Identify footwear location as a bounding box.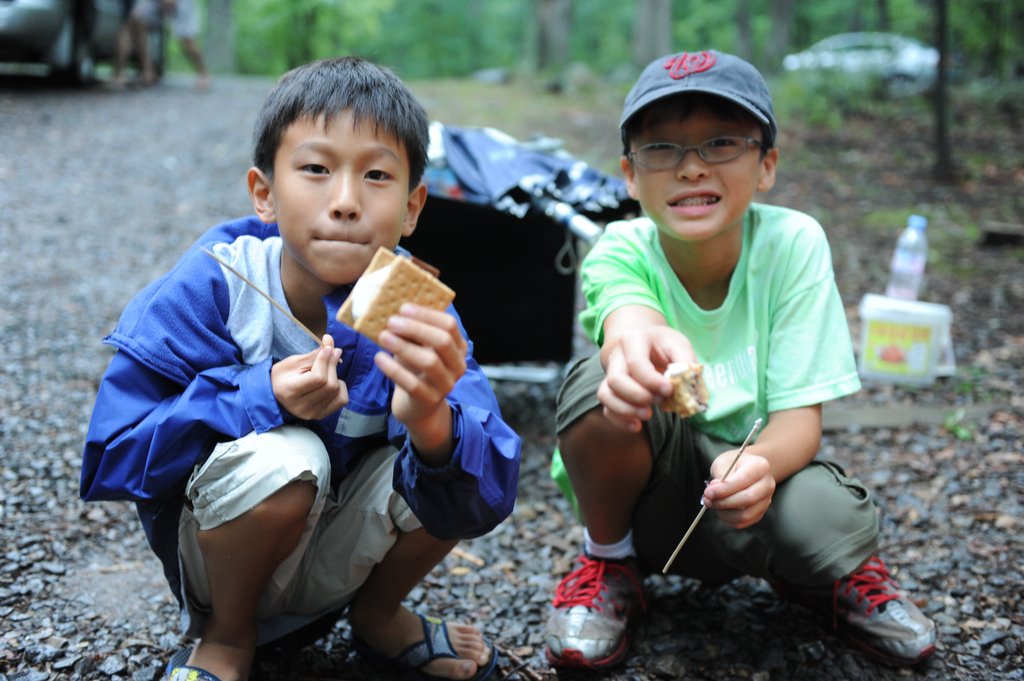
[545, 550, 650, 677].
